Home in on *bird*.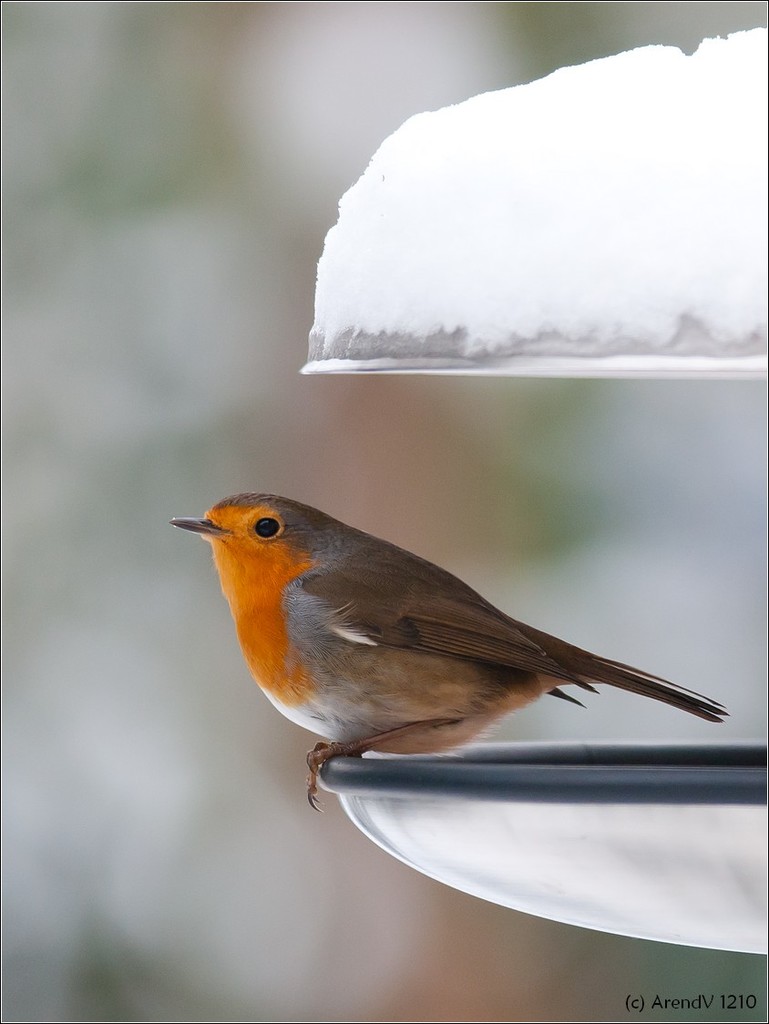
Homed in at Rect(172, 495, 754, 793).
